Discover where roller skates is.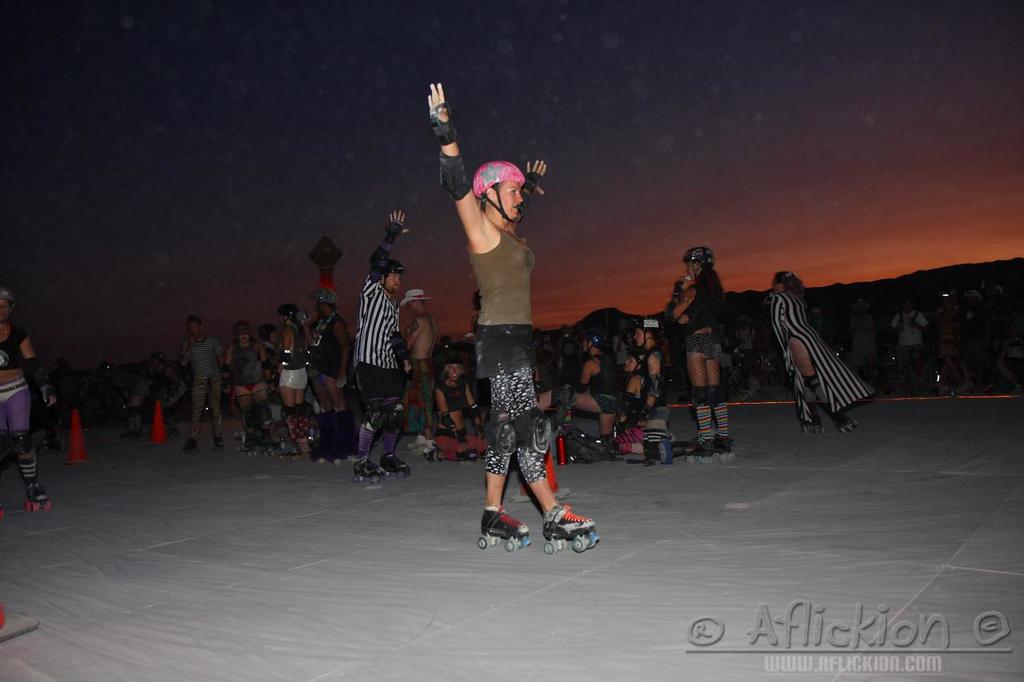
Discovered at BBox(379, 455, 413, 477).
